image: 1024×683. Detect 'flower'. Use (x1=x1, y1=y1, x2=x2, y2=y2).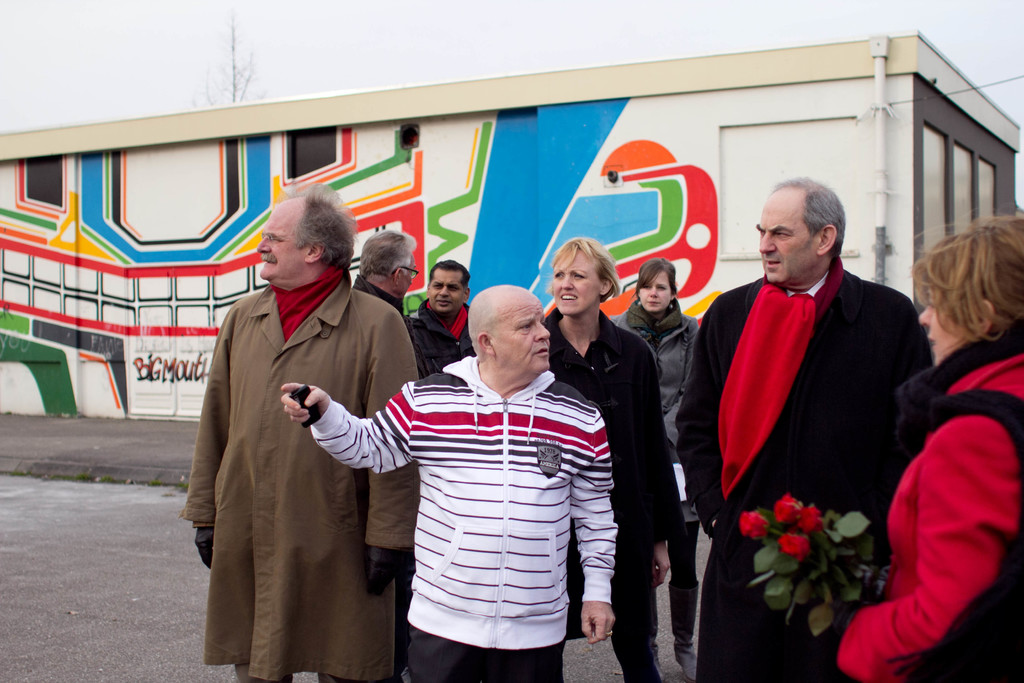
(x1=777, y1=529, x2=811, y2=561).
